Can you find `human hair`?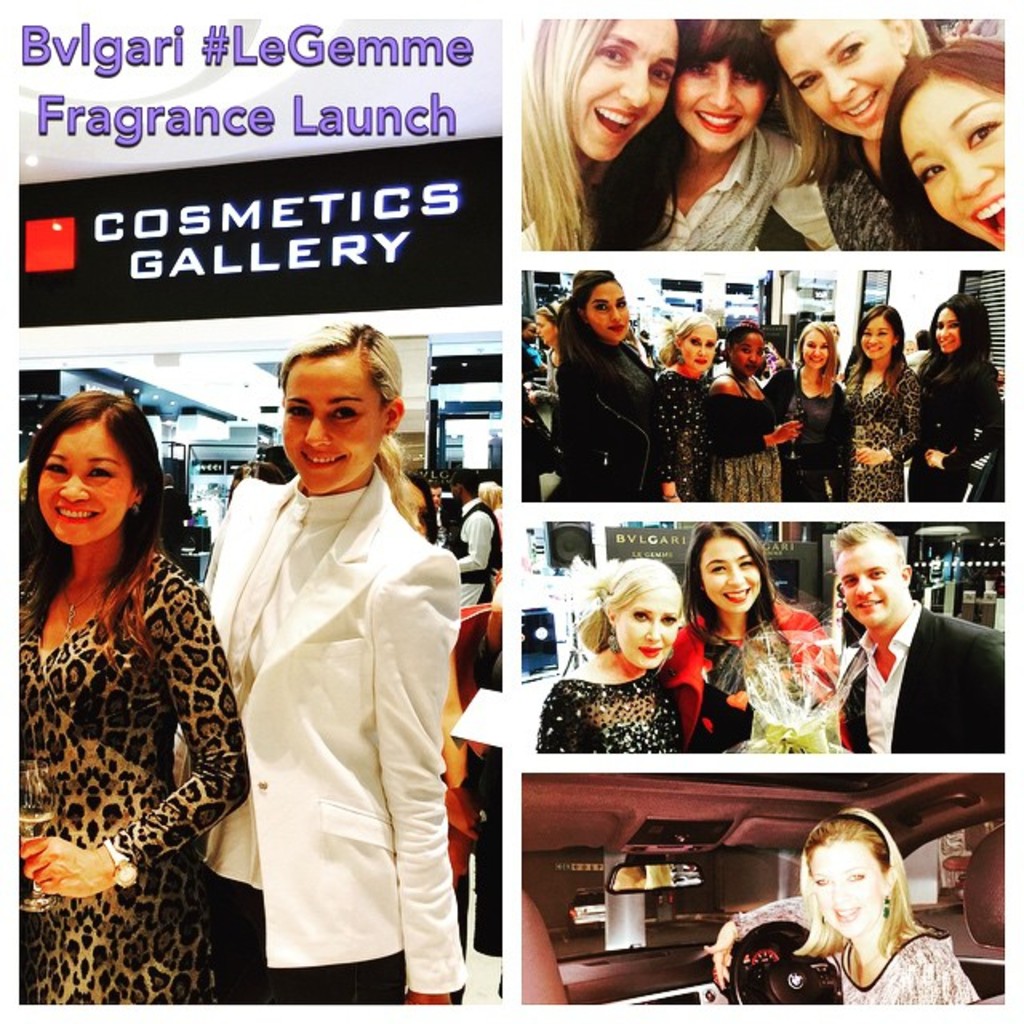
Yes, bounding box: left=614, top=11, right=792, bottom=243.
